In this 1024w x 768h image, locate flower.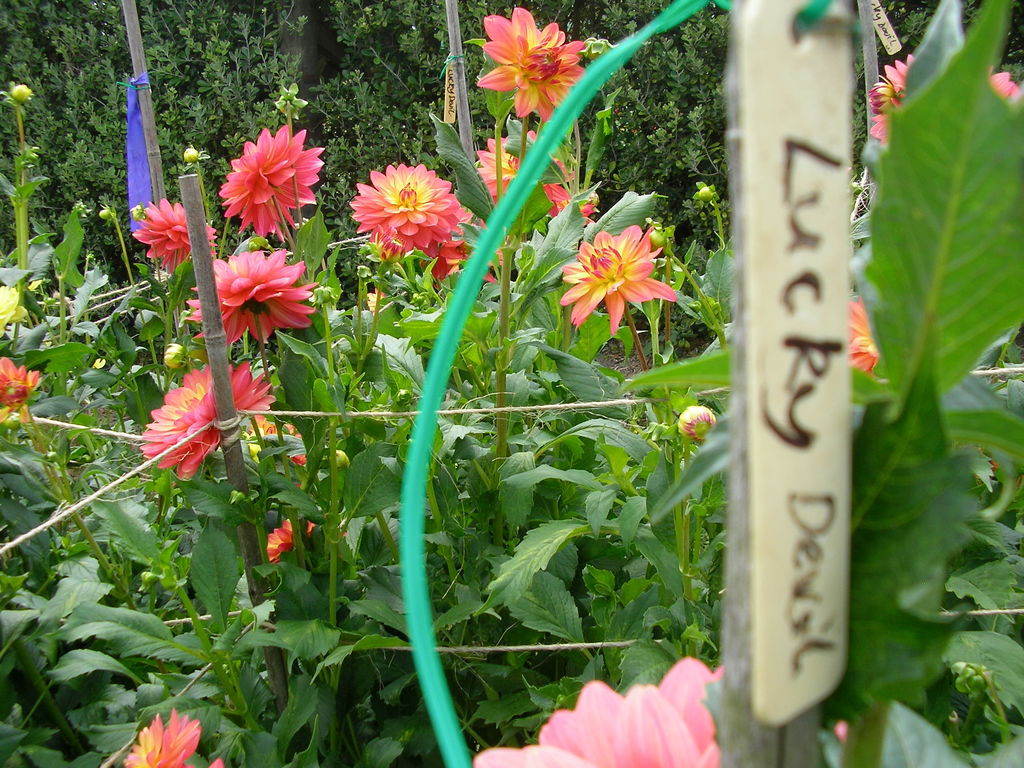
Bounding box: select_region(216, 122, 323, 237).
